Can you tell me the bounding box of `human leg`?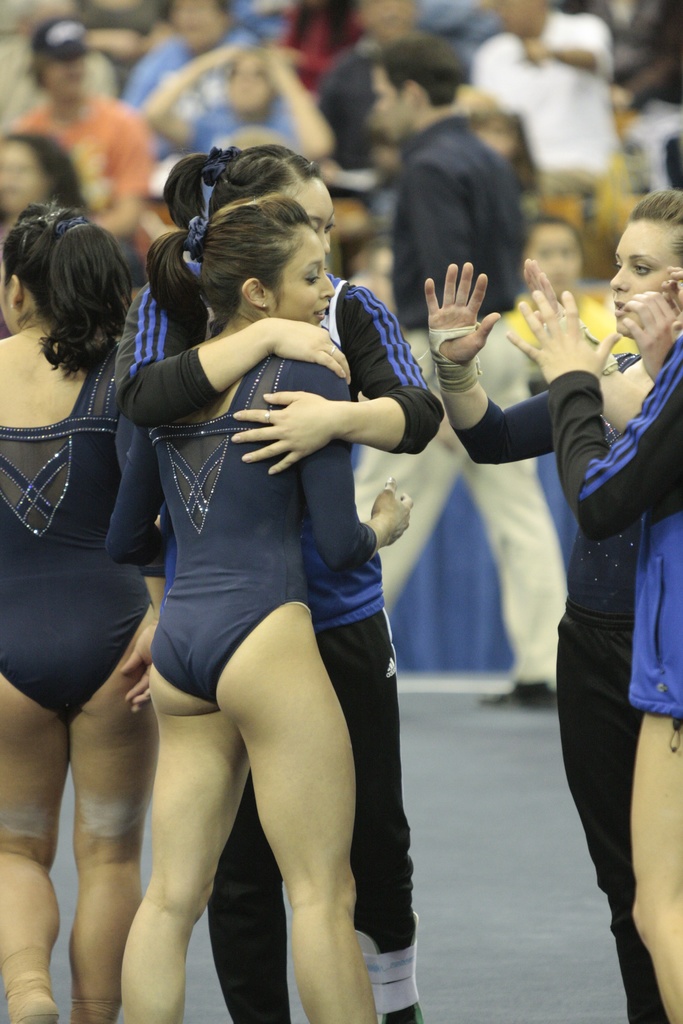
124 648 237 1020.
